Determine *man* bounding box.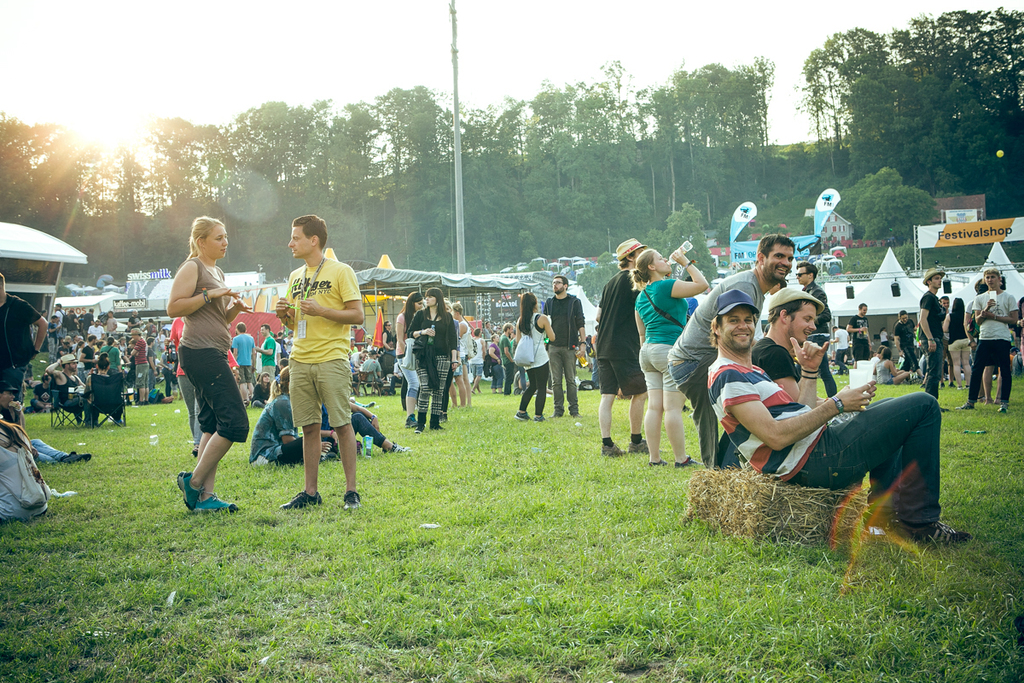
Determined: [left=776, top=260, right=838, bottom=400].
